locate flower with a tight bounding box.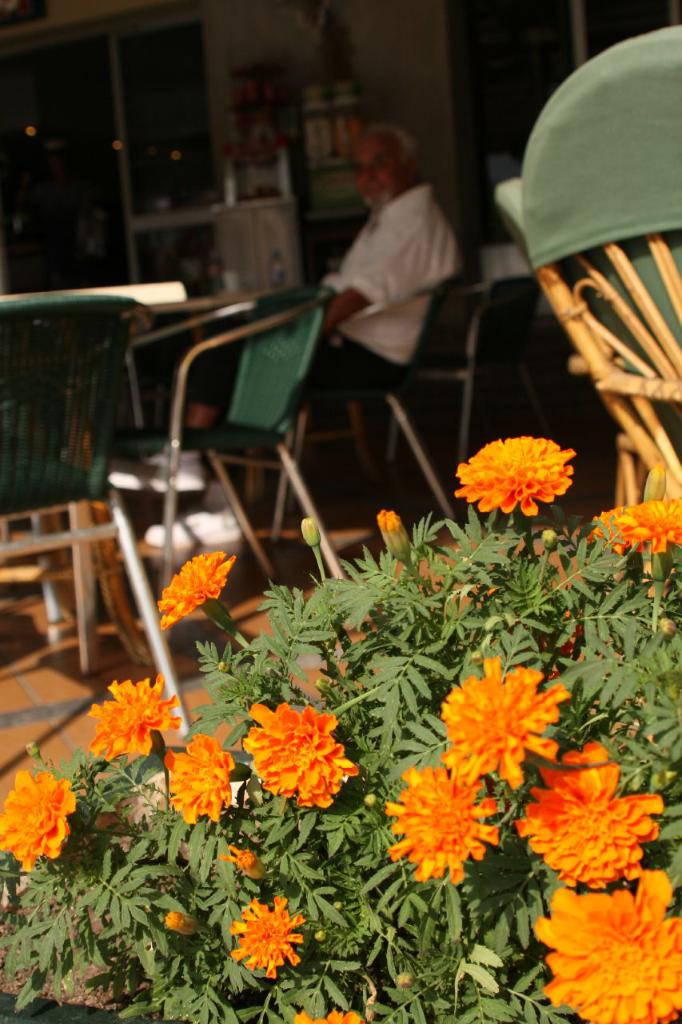
(160, 547, 241, 628).
